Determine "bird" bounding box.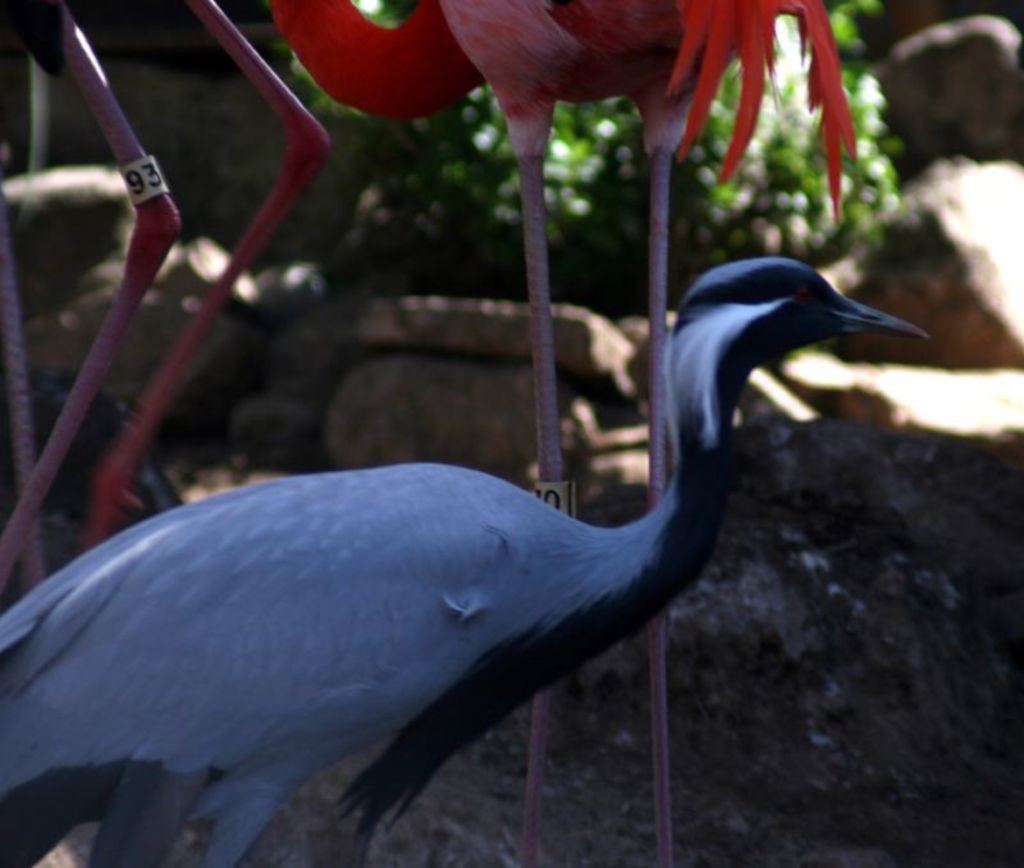
Determined: pyautogui.locateOnScreen(271, 0, 855, 867).
